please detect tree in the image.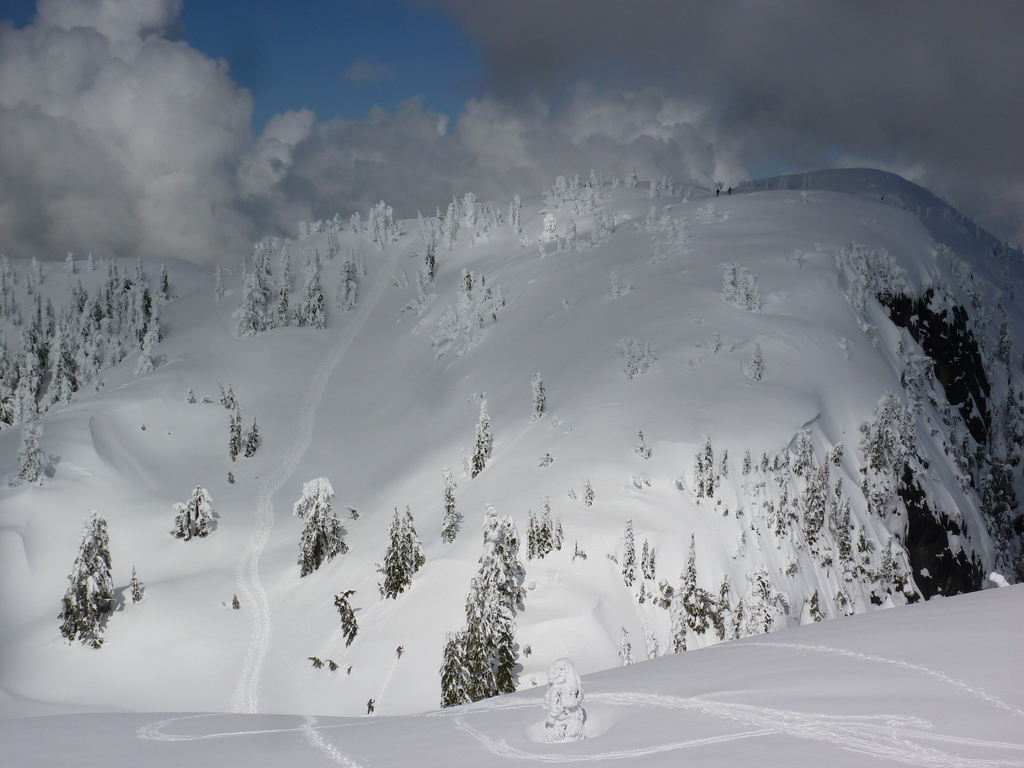
[x1=850, y1=240, x2=925, y2=297].
